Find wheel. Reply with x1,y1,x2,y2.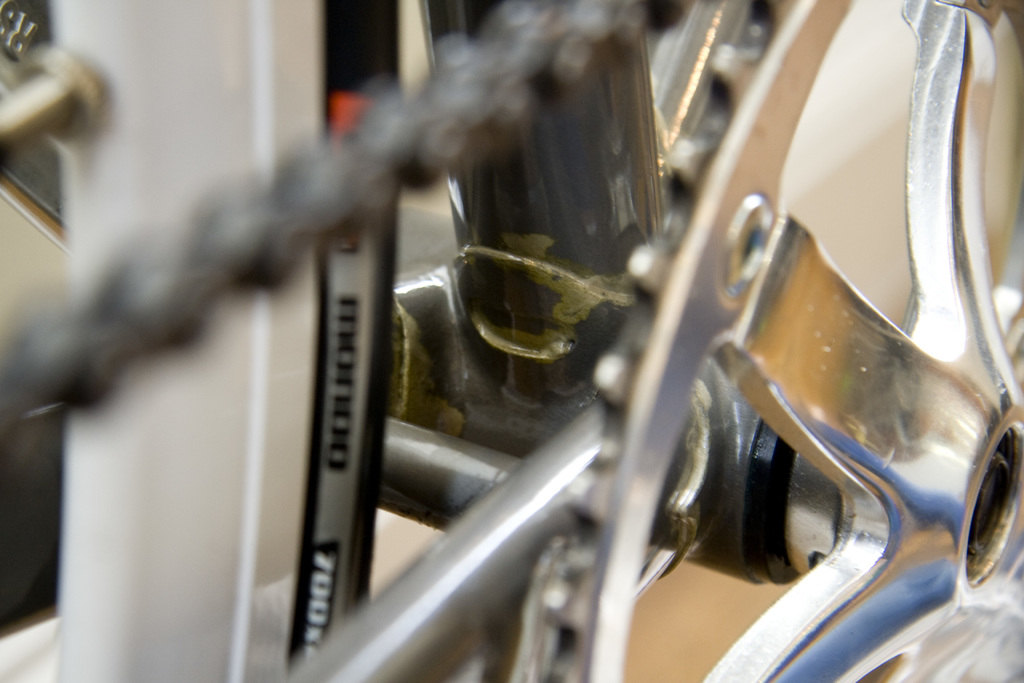
0,0,396,682.
